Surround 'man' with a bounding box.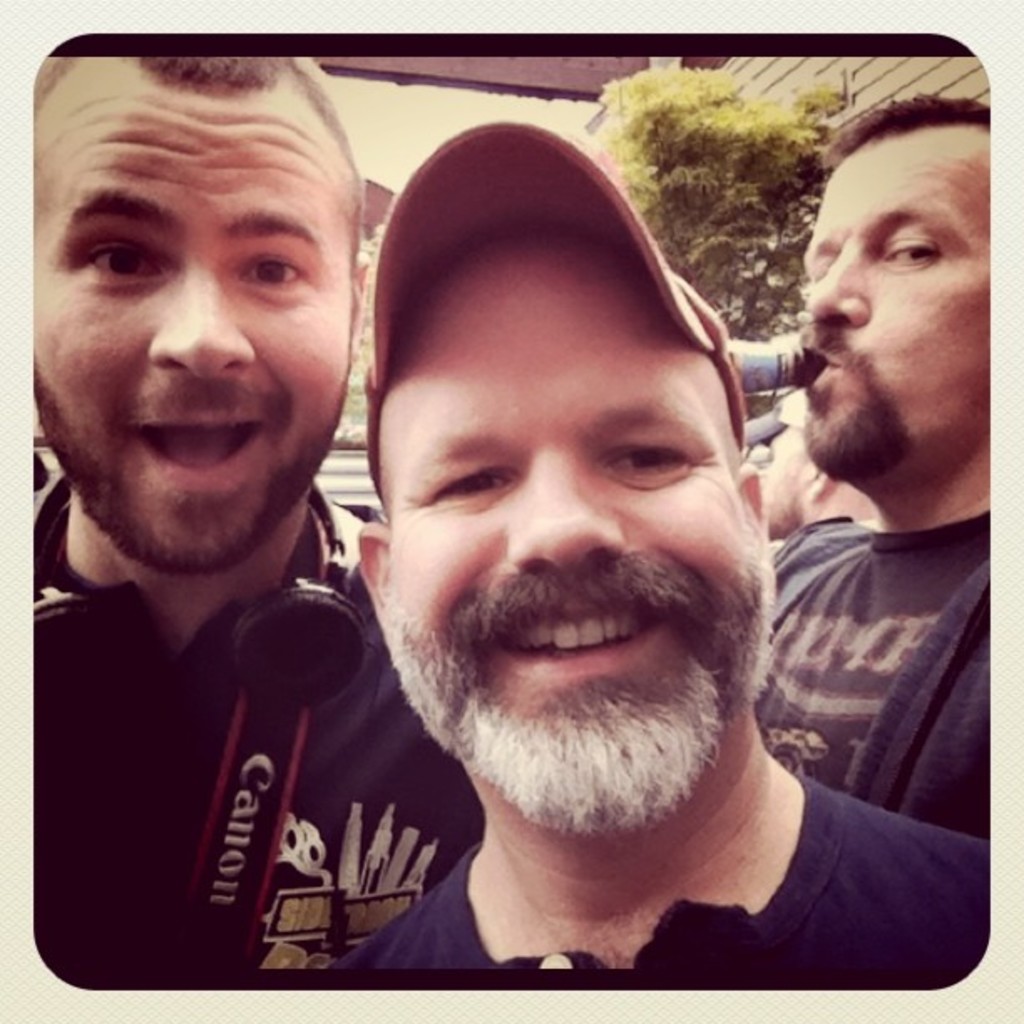
x1=750, y1=97, x2=1022, y2=850.
